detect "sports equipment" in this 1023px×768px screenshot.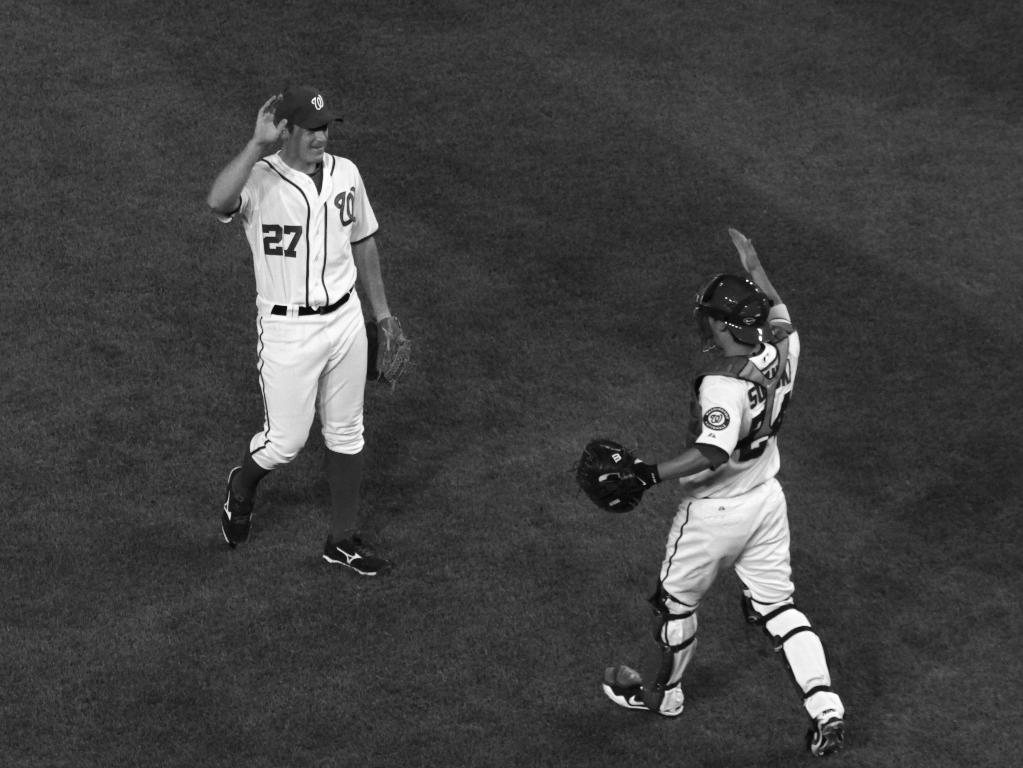
Detection: box(214, 460, 253, 550).
